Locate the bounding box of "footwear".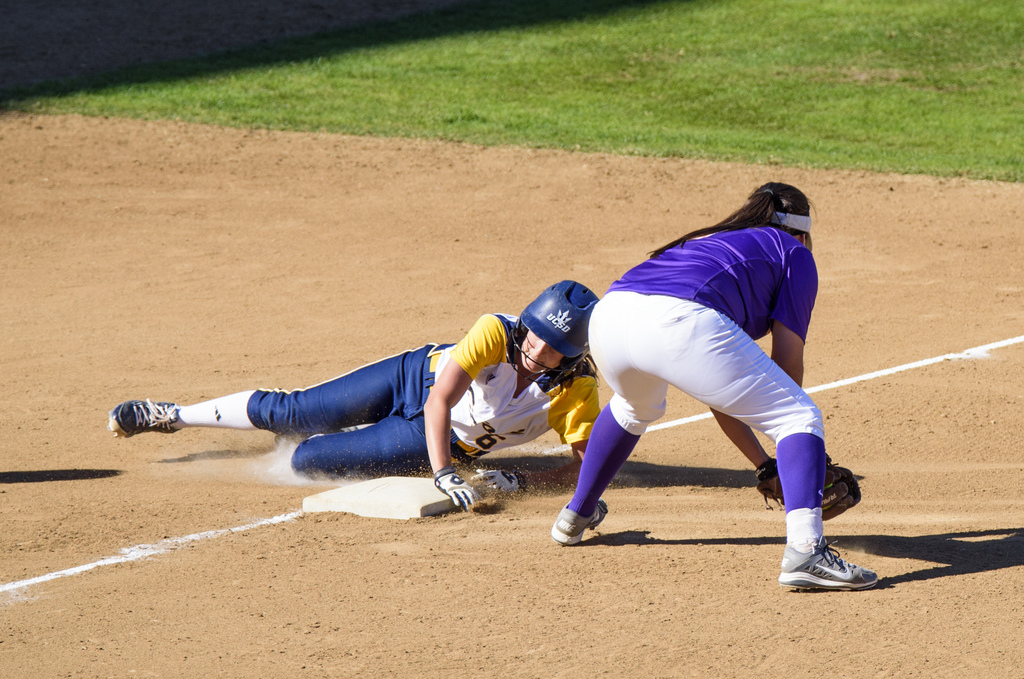
Bounding box: box=[790, 530, 877, 600].
